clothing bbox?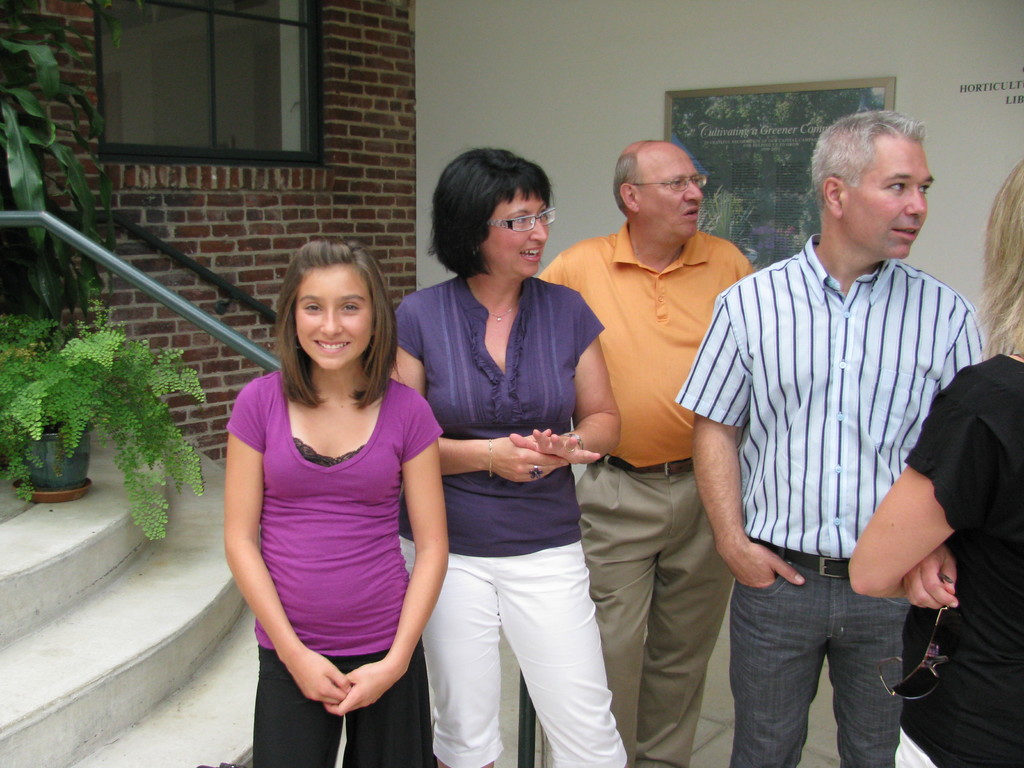
537:219:755:767
